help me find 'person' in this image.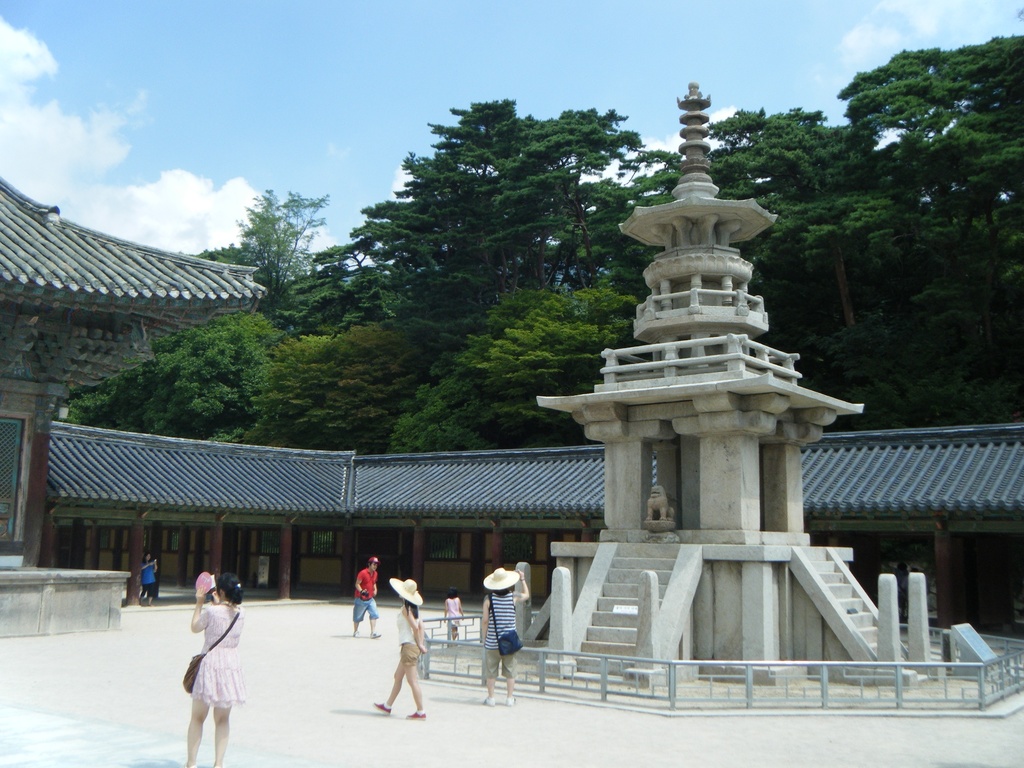
Found it: detection(476, 566, 531, 707).
